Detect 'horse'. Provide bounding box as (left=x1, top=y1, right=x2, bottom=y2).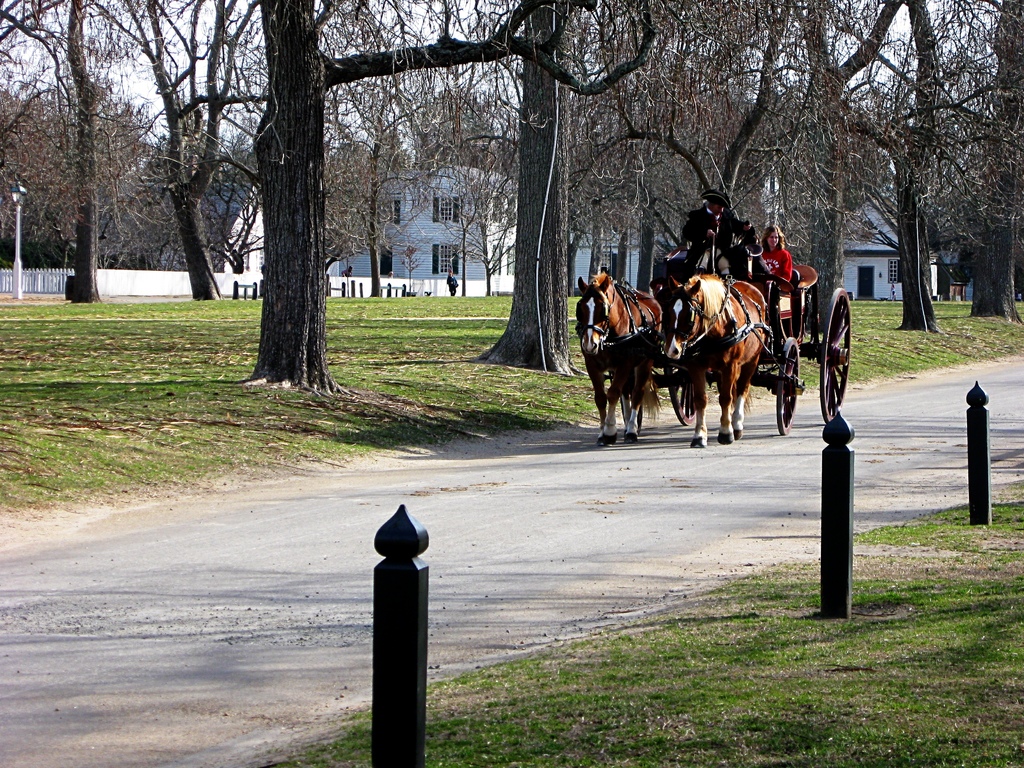
(left=662, top=268, right=768, bottom=444).
